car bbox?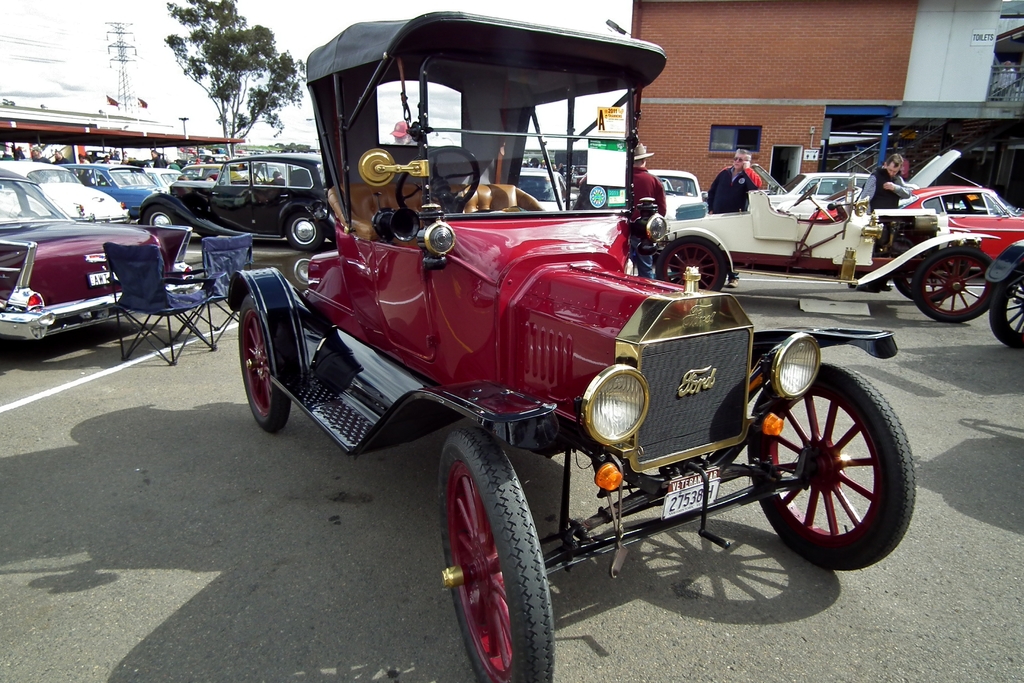
crop(898, 186, 1023, 261)
